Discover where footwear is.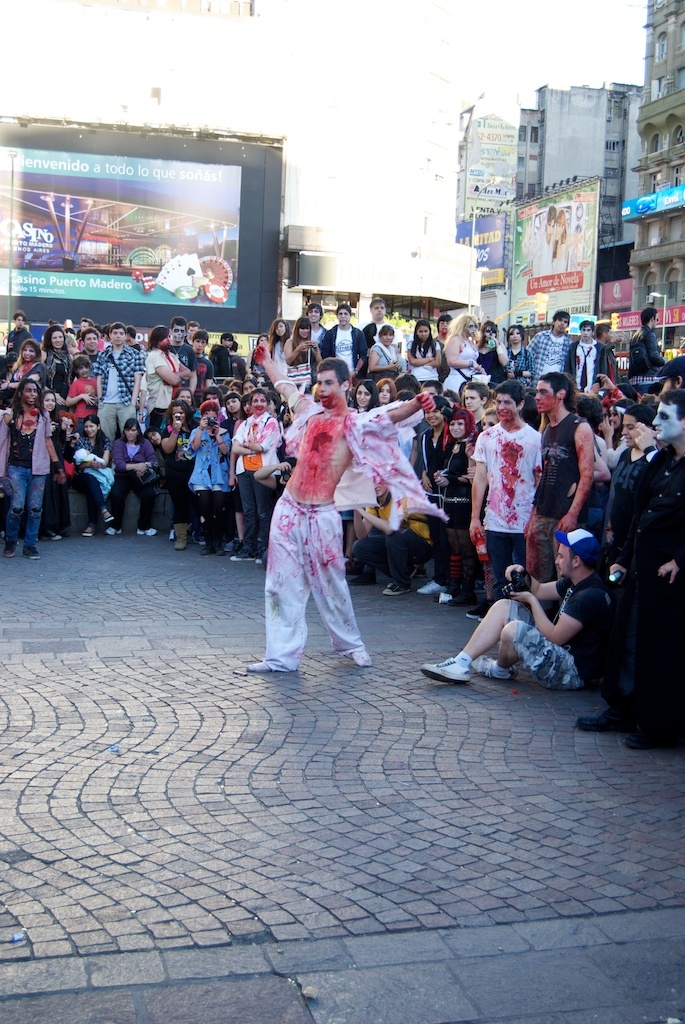
Discovered at (413, 576, 445, 594).
